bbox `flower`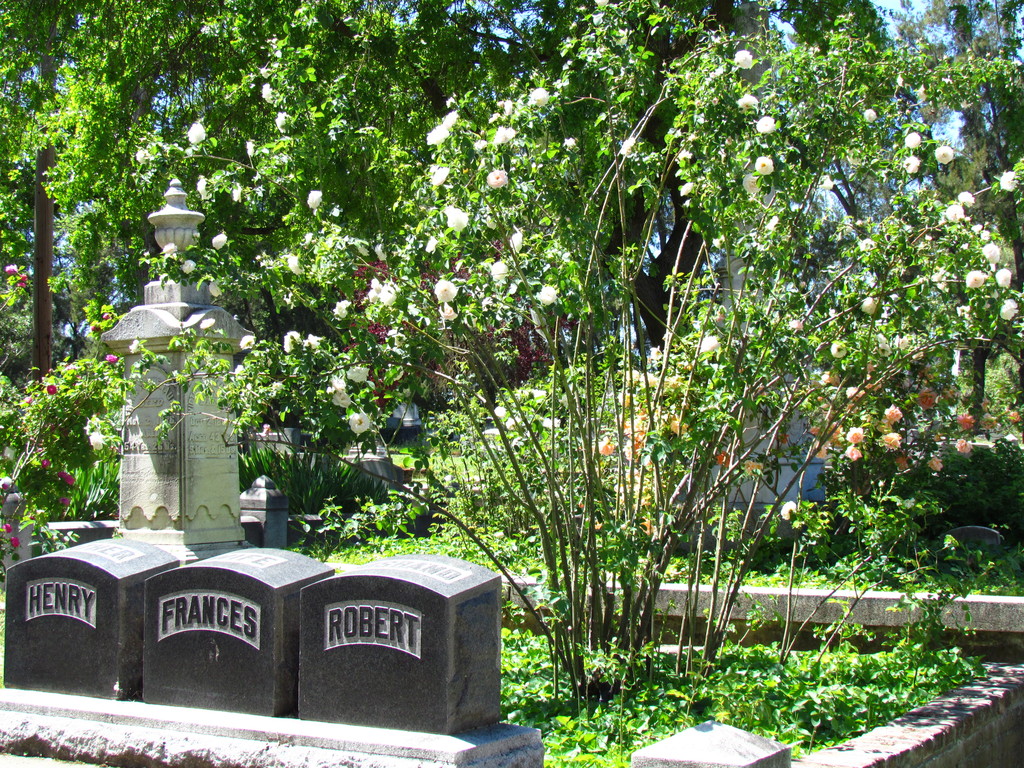
crop(756, 114, 776, 135)
